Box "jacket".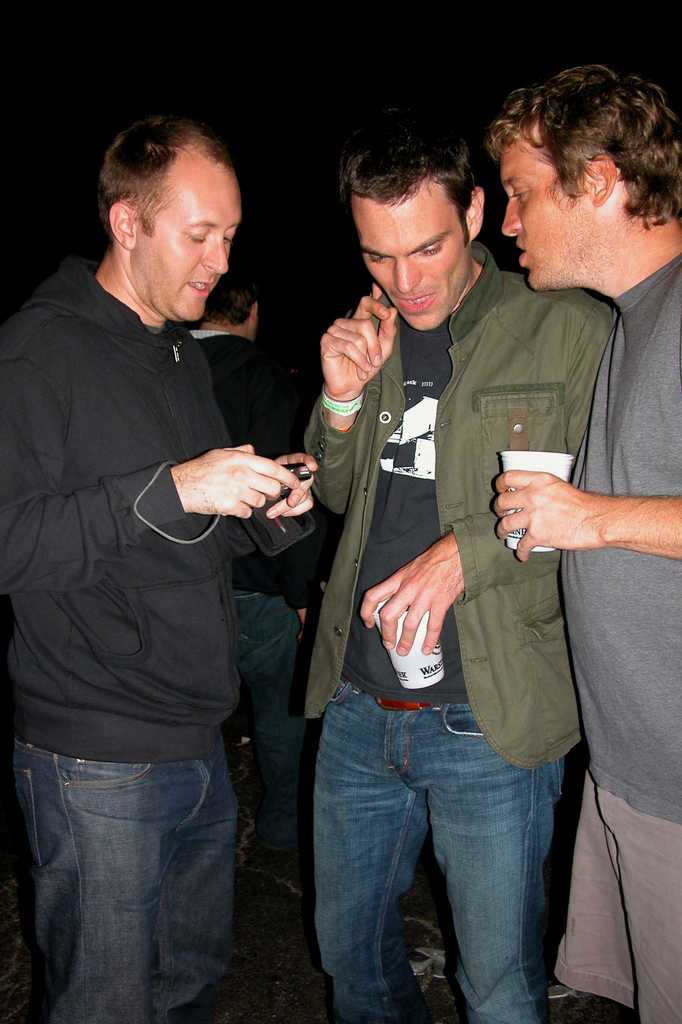
(268, 237, 637, 738).
